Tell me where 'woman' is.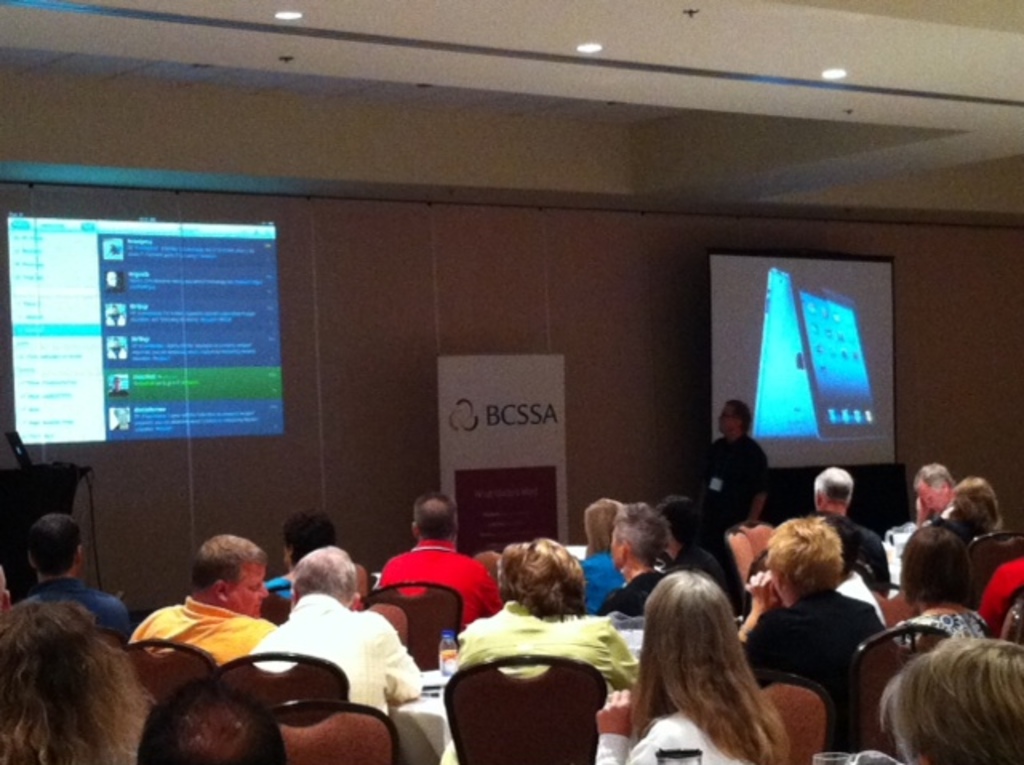
'woman' is at bbox(448, 541, 648, 696).
